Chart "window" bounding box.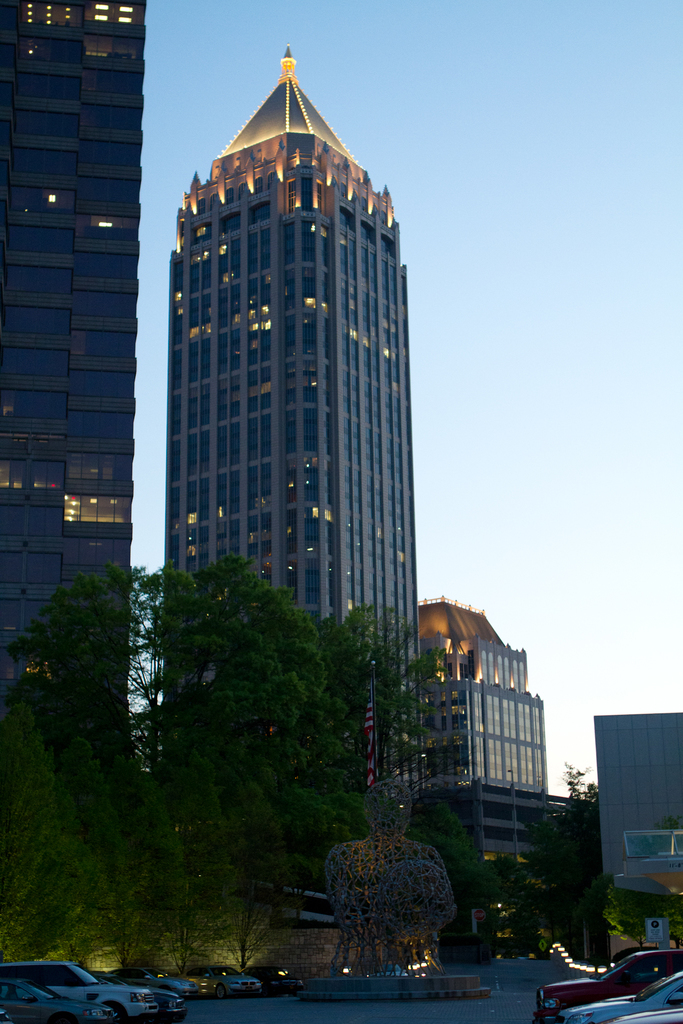
Charted: detection(622, 828, 682, 858).
